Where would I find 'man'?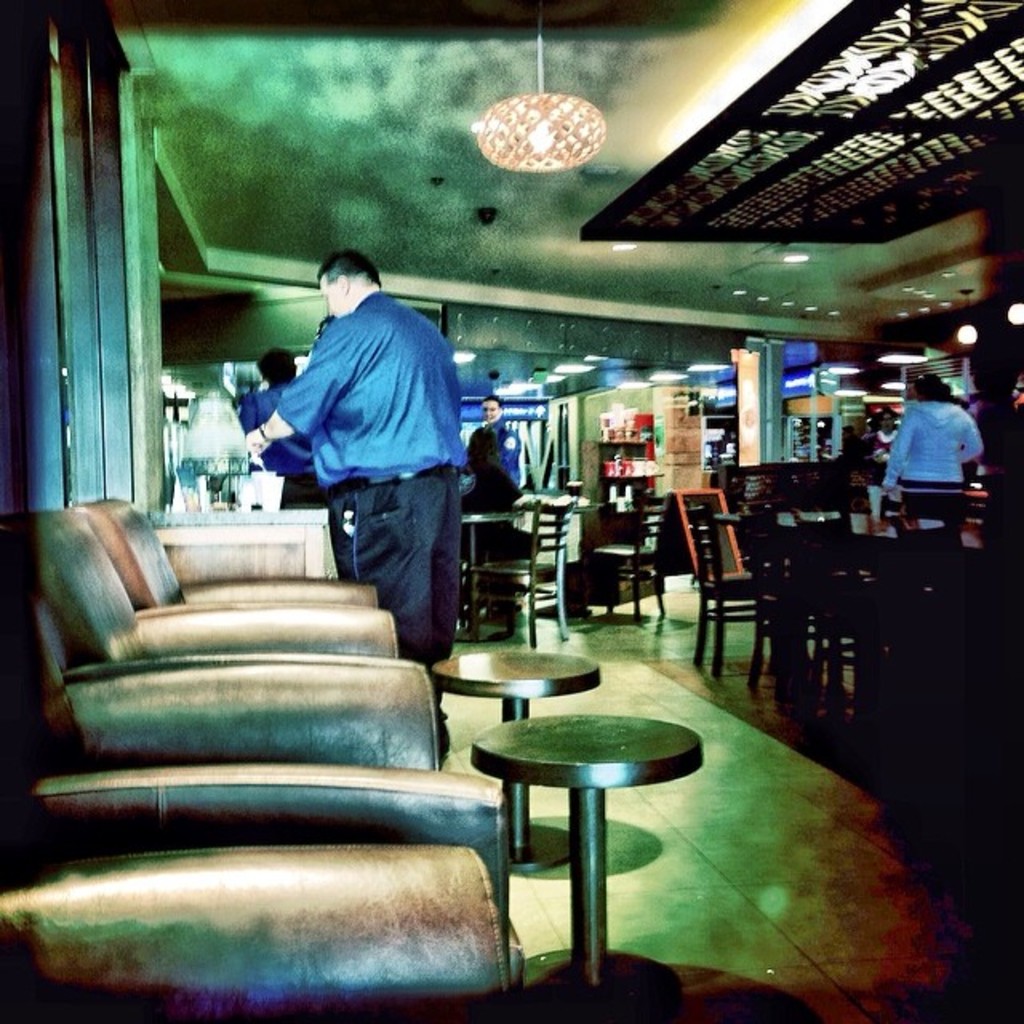
At [x1=232, y1=352, x2=355, y2=587].
